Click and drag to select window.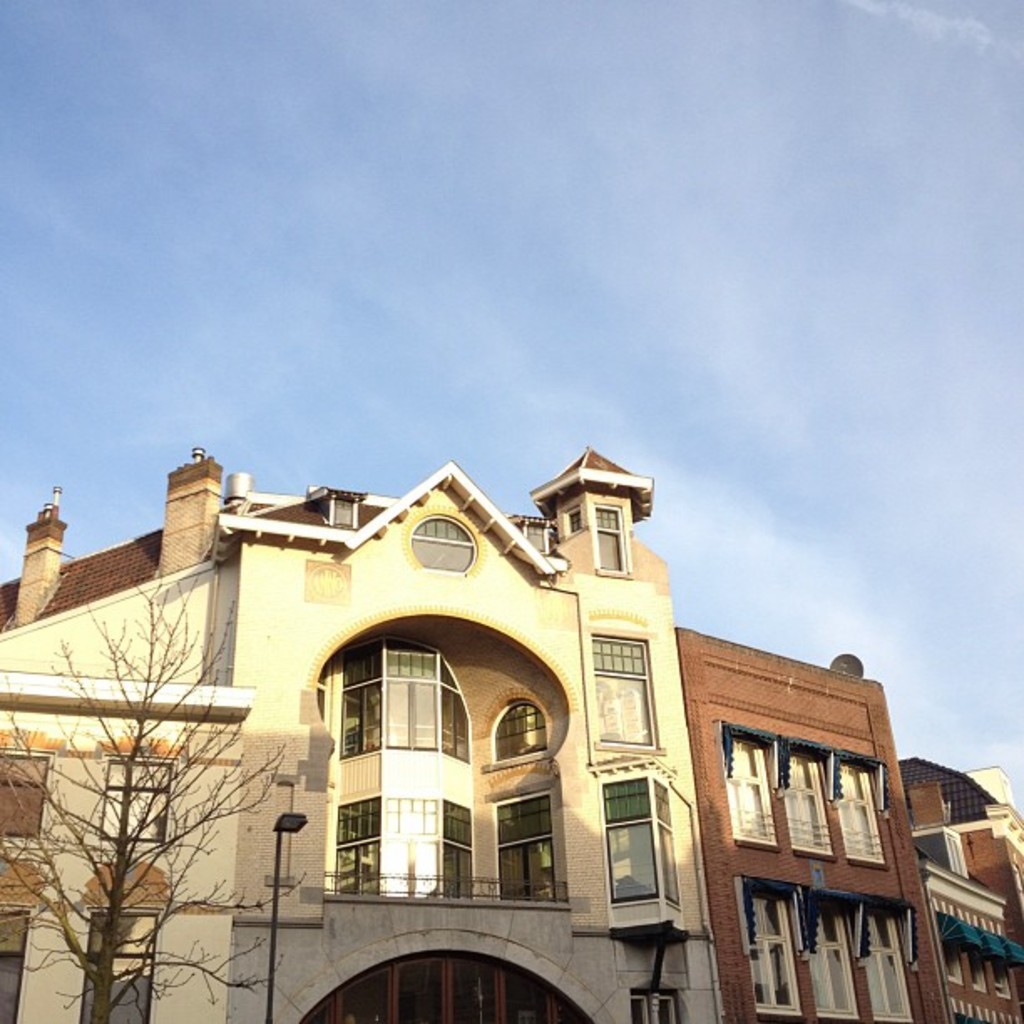
Selection: select_region(822, 758, 885, 868).
